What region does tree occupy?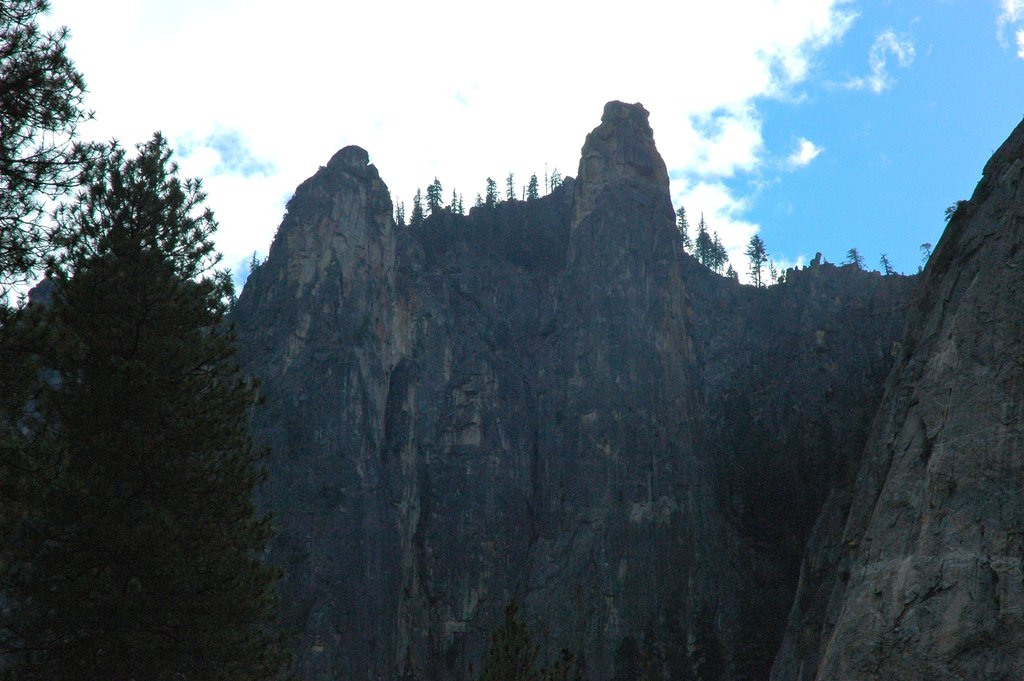
bbox=[885, 258, 892, 270].
